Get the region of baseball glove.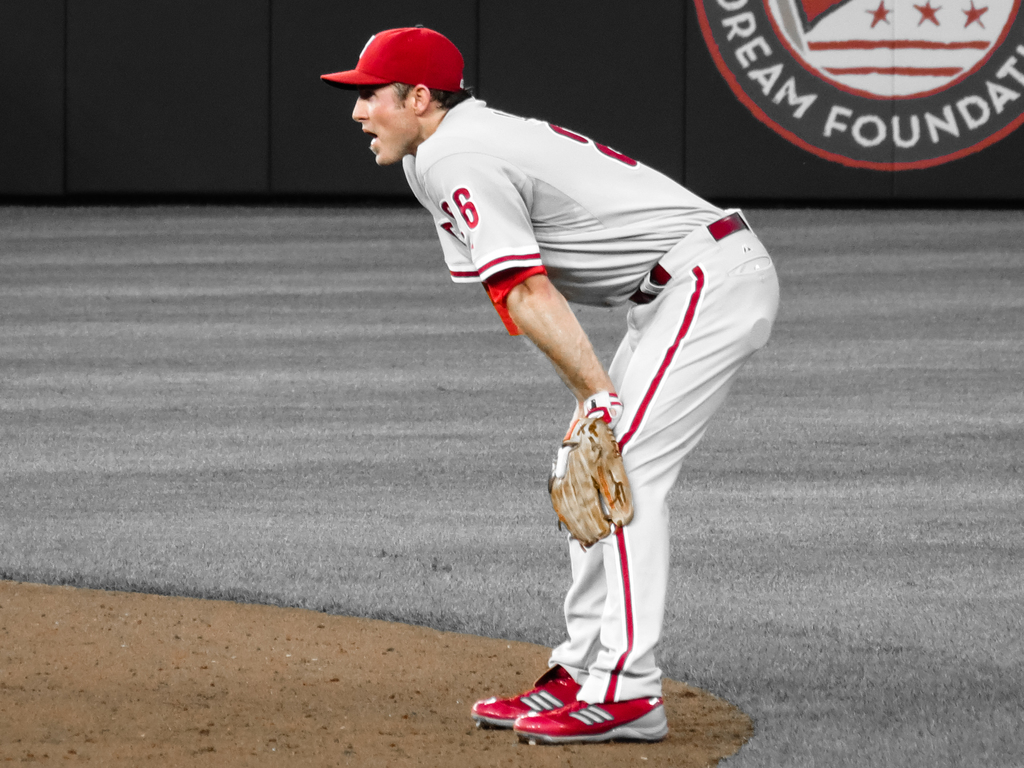
542:414:633:550.
